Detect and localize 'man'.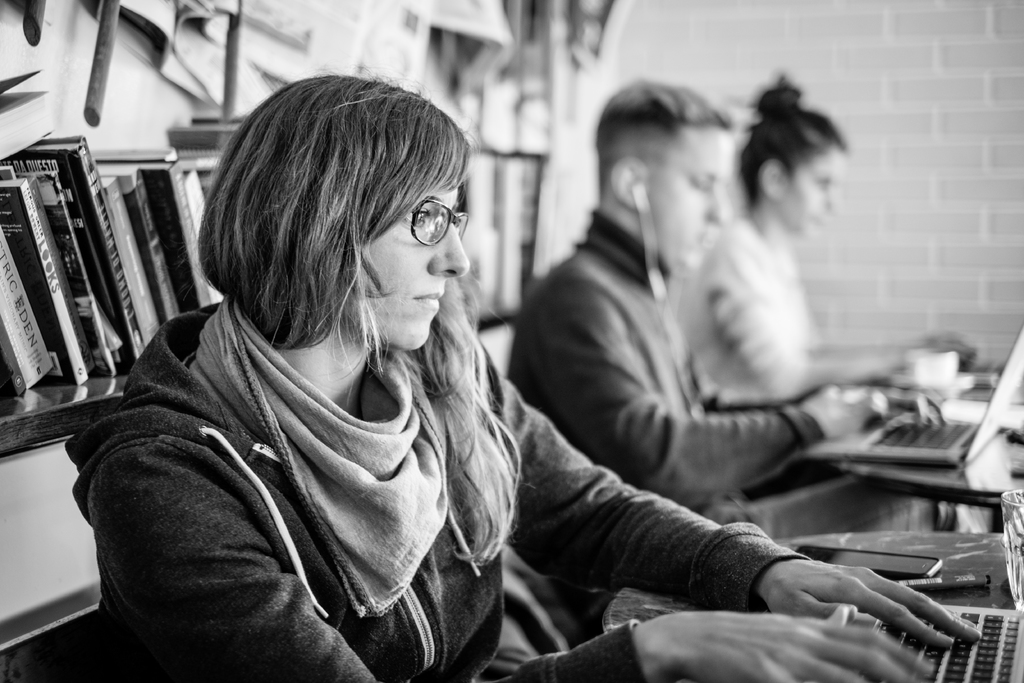
Localized at (506, 75, 886, 625).
